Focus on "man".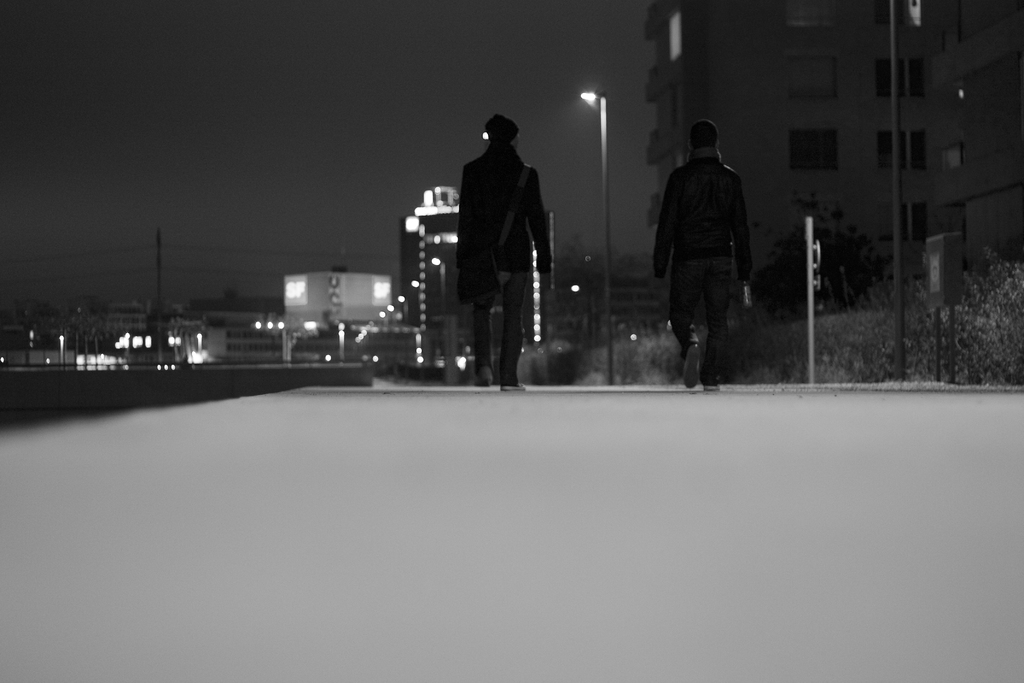
Focused at 654:113:765:391.
